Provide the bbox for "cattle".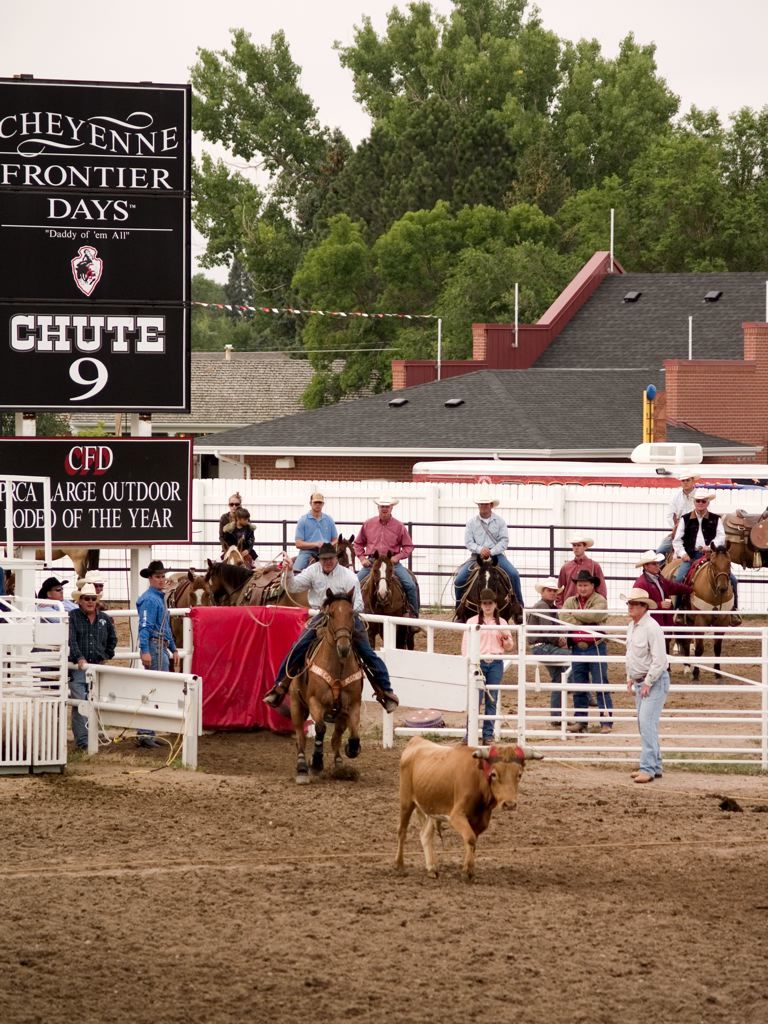
x1=450, y1=549, x2=522, y2=632.
